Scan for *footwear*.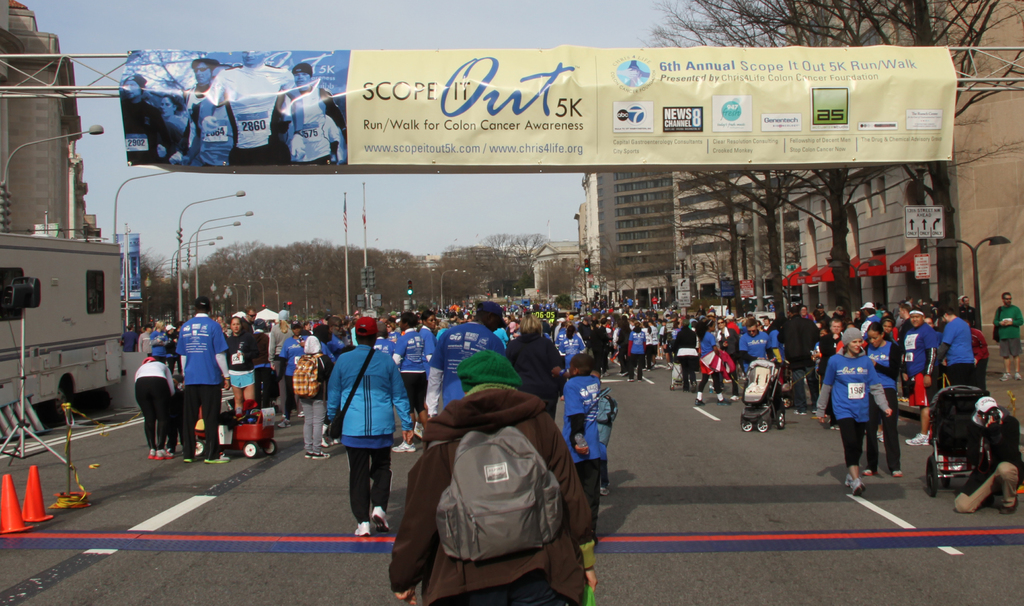
Scan result: BBox(328, 434, 340, 448).
